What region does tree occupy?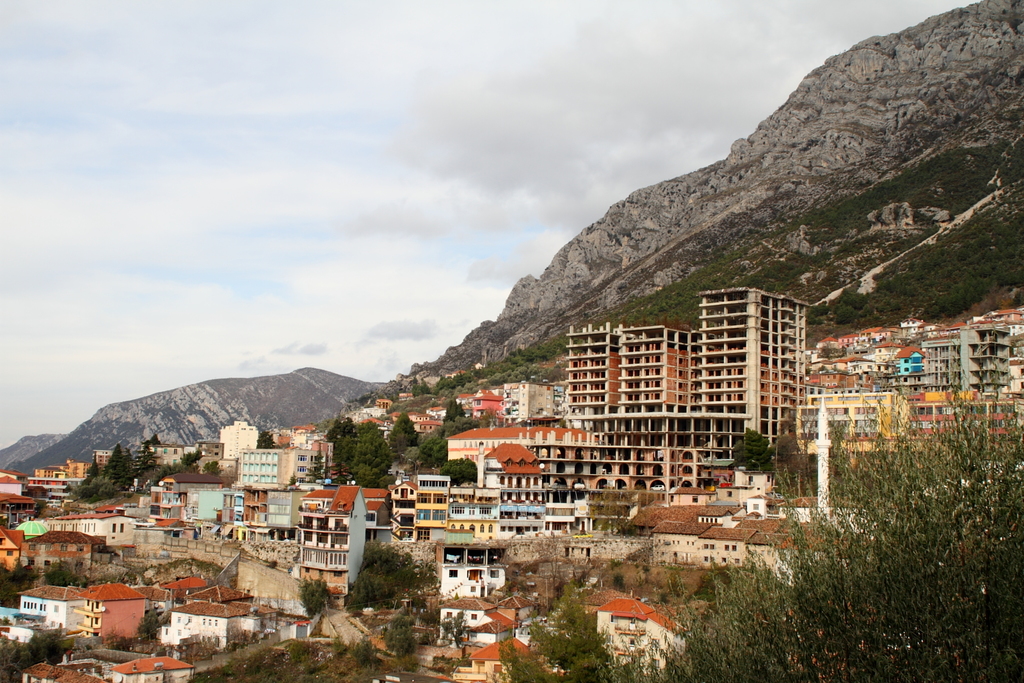
detection(346, 539, 451, 616).
